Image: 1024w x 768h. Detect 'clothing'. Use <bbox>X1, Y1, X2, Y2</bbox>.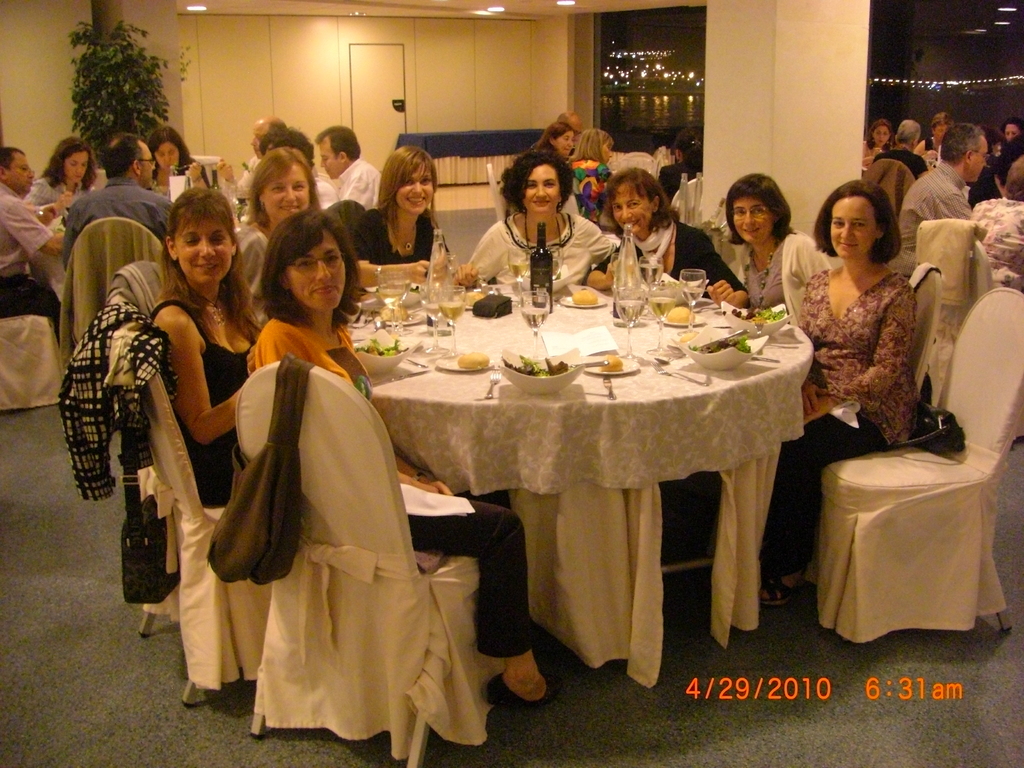
<bbox>457, 214, 630, 289</bbox>.
